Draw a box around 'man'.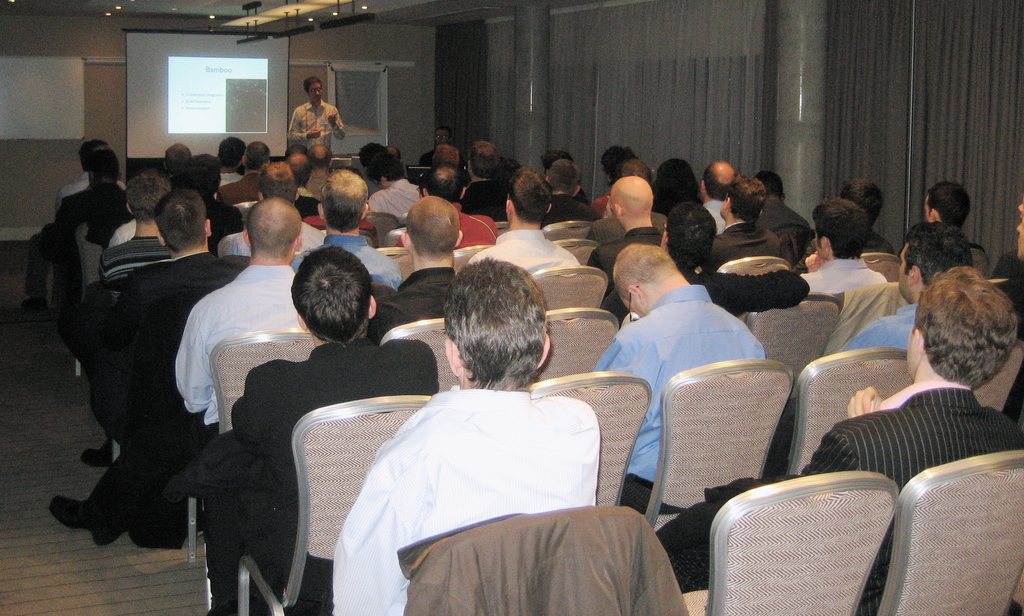
Rect(316, 286, 644, 601).
